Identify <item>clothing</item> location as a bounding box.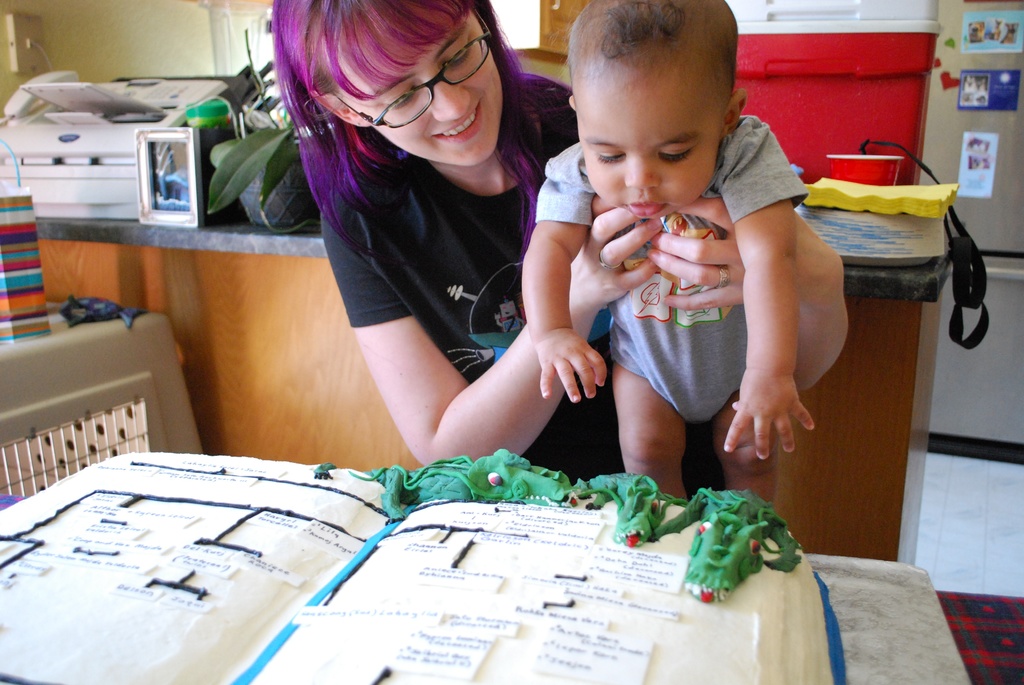
select_region(525, 117, 820, 432).
